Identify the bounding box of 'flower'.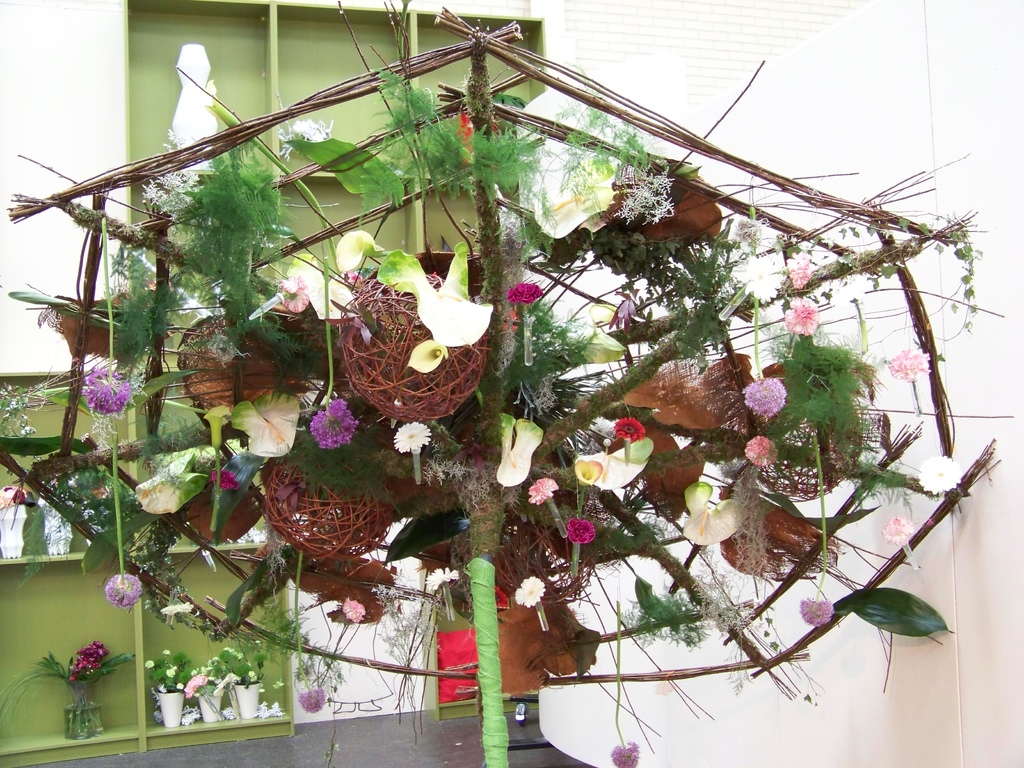
crop(788, 257, 808, 278).
